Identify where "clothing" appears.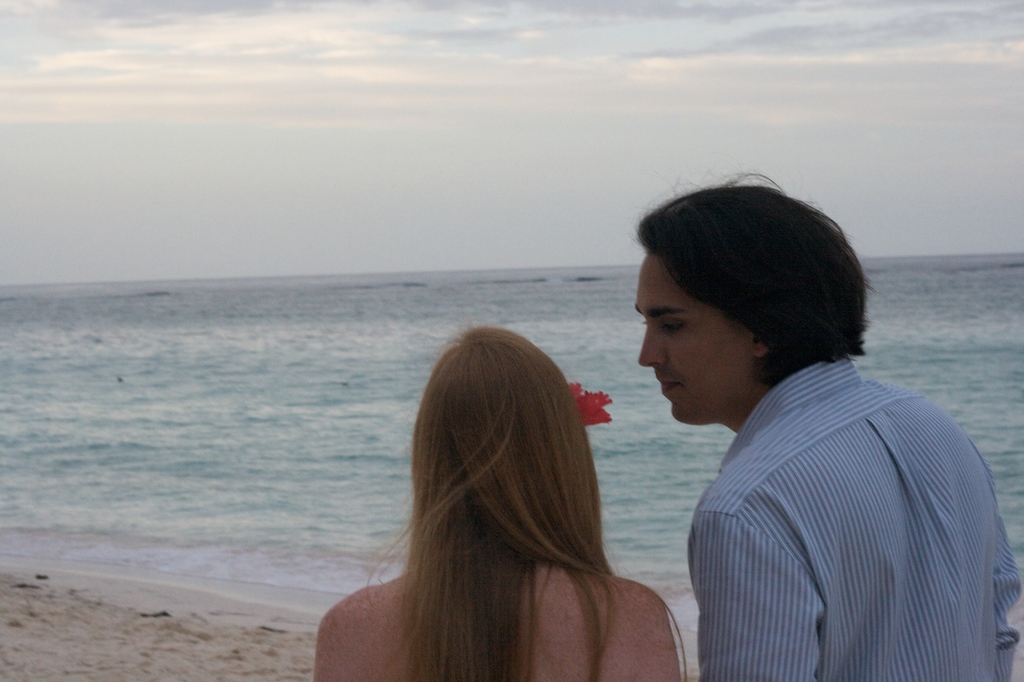
Appears at (686, 352, 1023, 681).
